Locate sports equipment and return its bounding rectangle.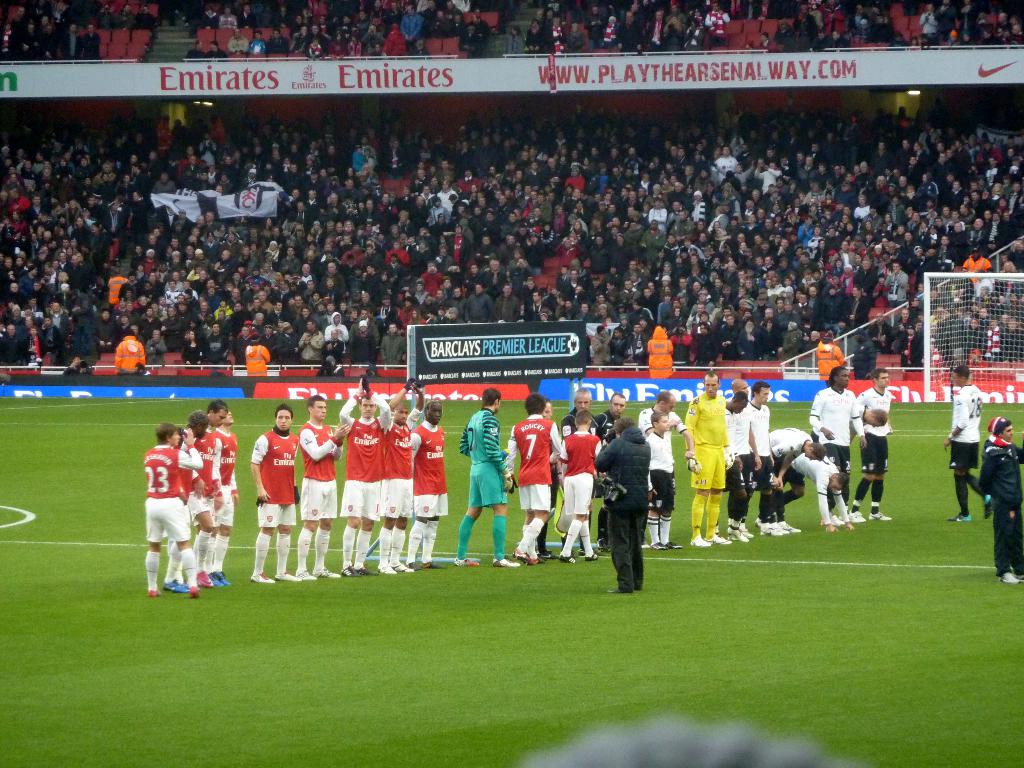
box=[849, 511, 865, 523].
